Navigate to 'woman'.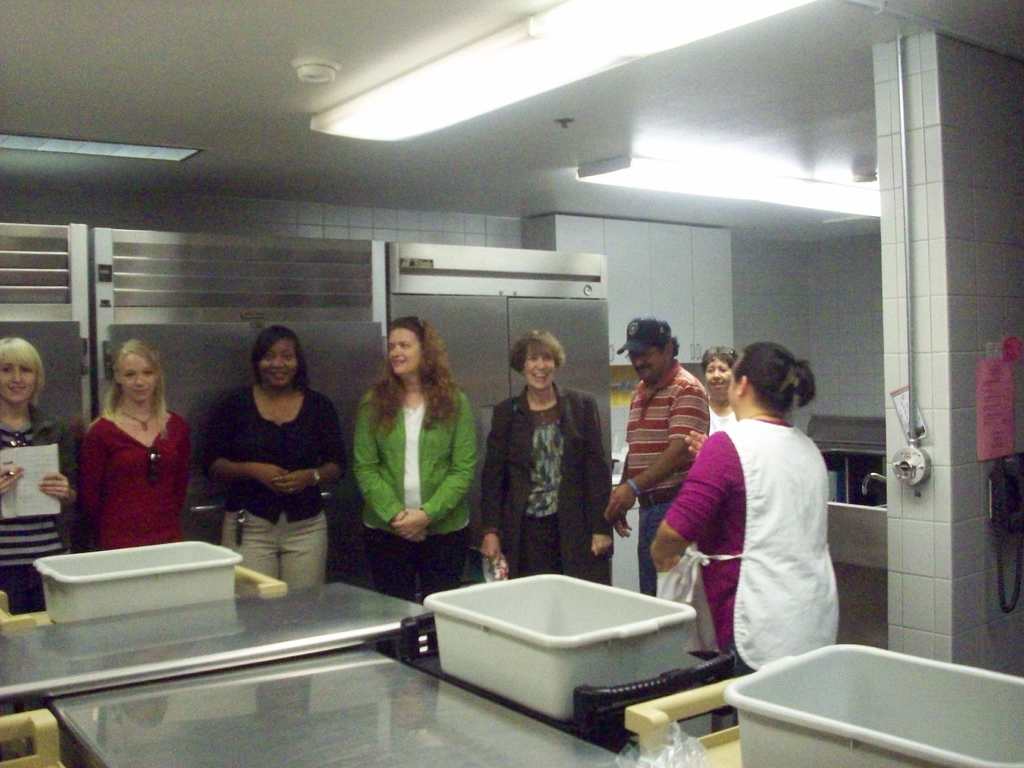
Navigation target: box(644, 341, 843, 668).
